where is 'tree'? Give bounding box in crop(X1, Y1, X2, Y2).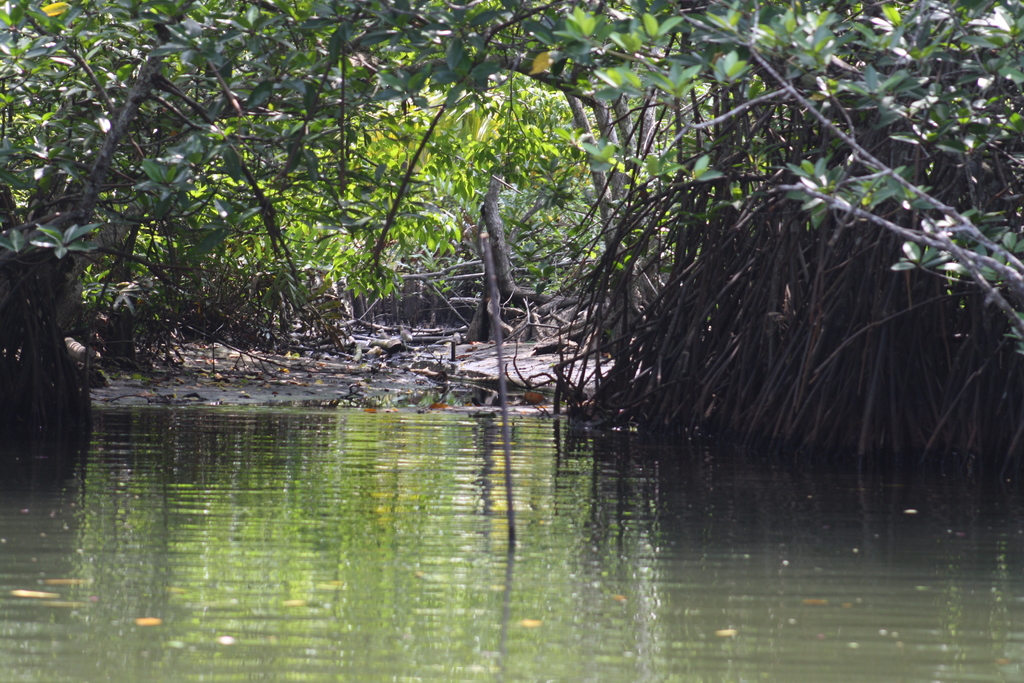
crop(0, 0, 641, 409).
